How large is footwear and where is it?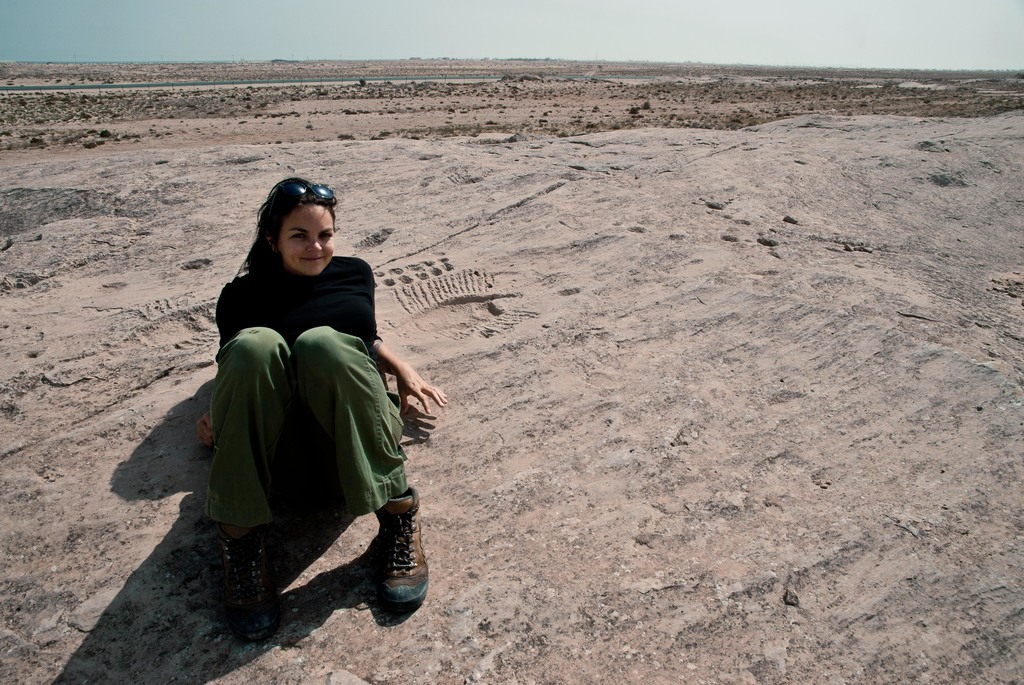
Bounding box: {"x1": 376, "y1": 486, "x2": 426, "y2": 611}.
